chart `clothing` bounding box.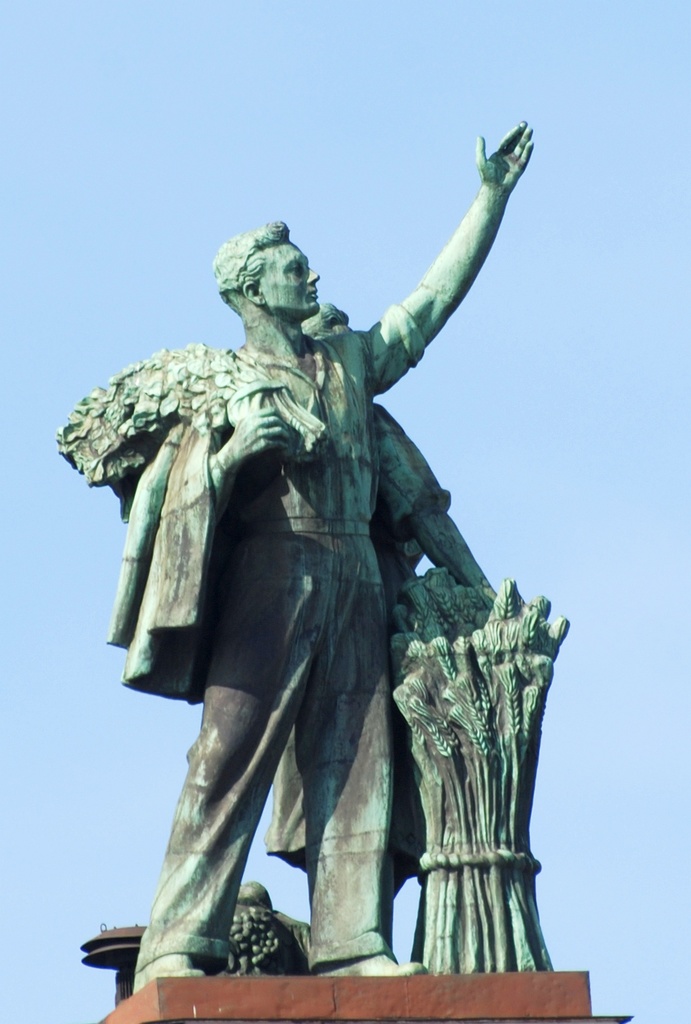
Charted: bbox(154, 290, 437, 984).
